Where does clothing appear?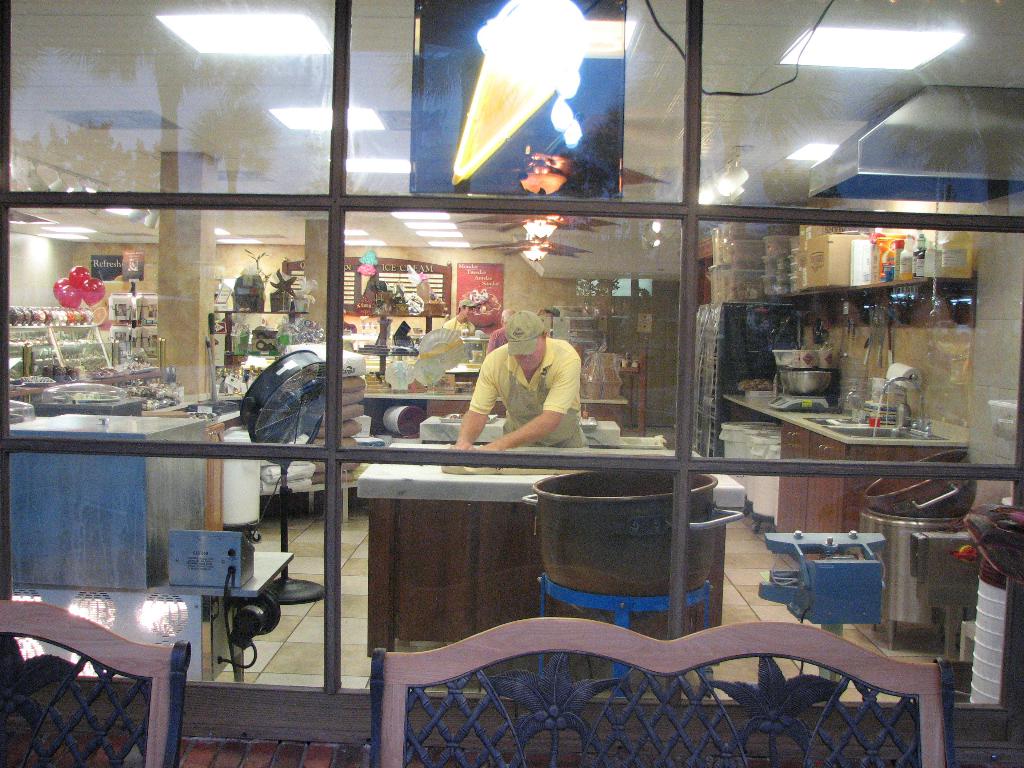
Appears at [left=456, top=310, right=595, bottom=460].
